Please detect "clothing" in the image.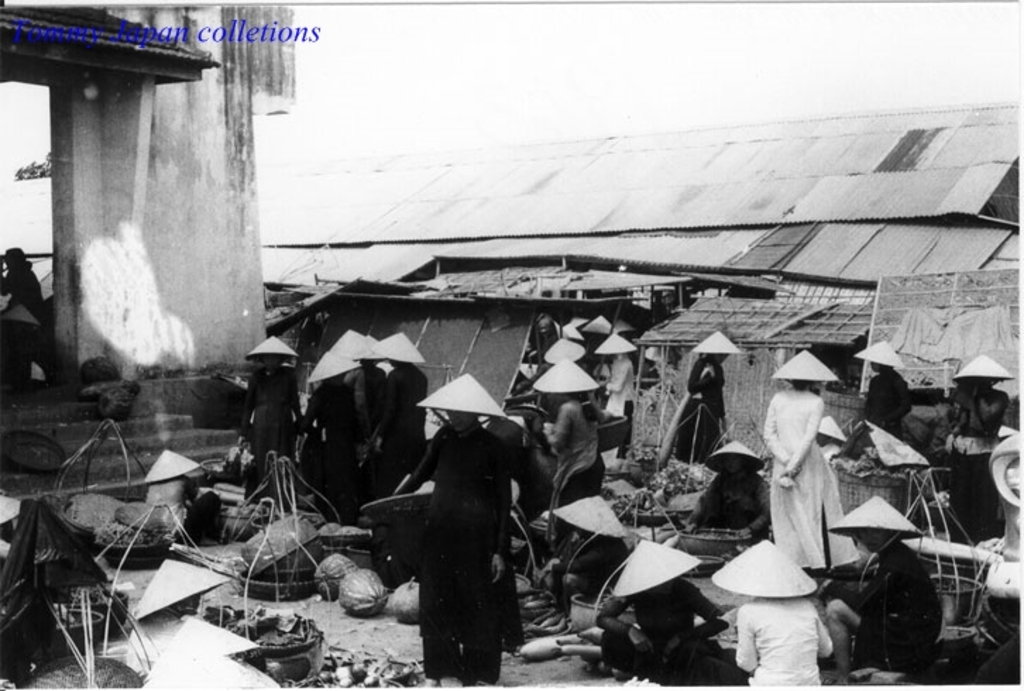
region(292, 369, 360, 525).
